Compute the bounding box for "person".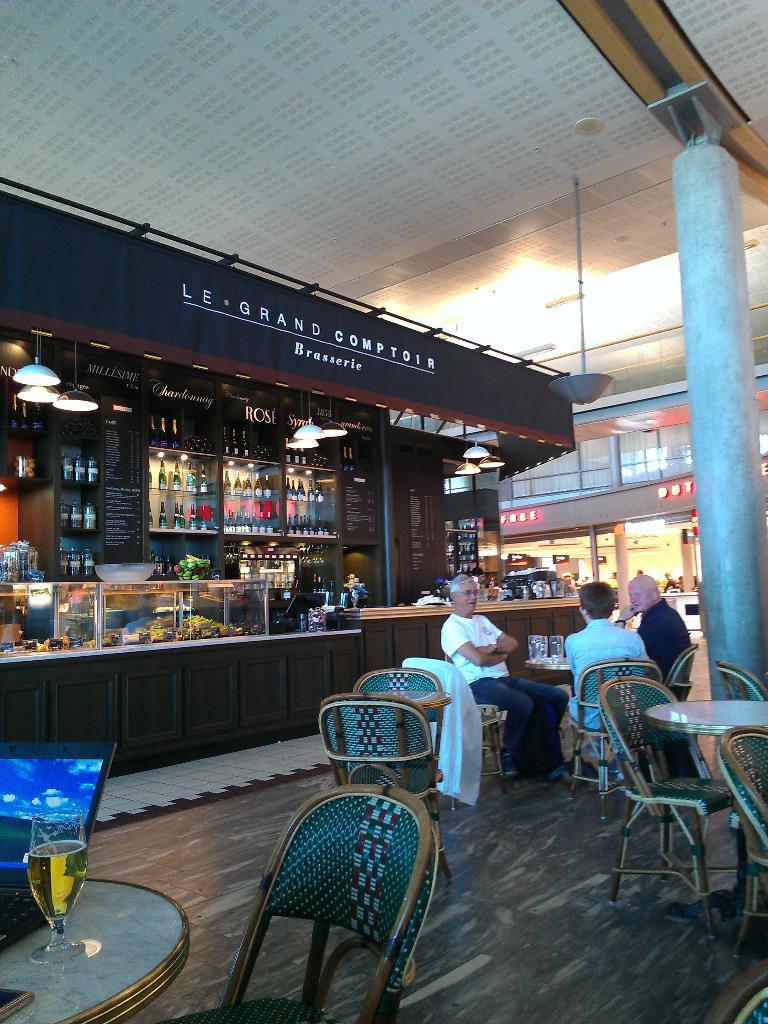
(left=439, top=573, right=579, bottom=787).
